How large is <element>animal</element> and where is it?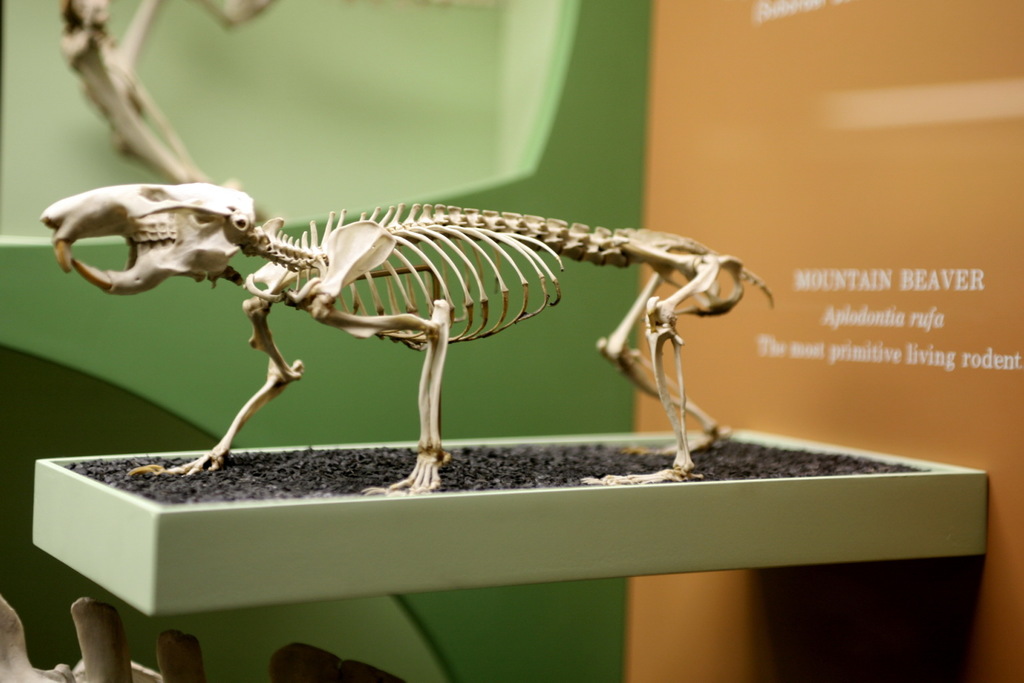
Bounding box: Rect(38, 0, 786, 502).
